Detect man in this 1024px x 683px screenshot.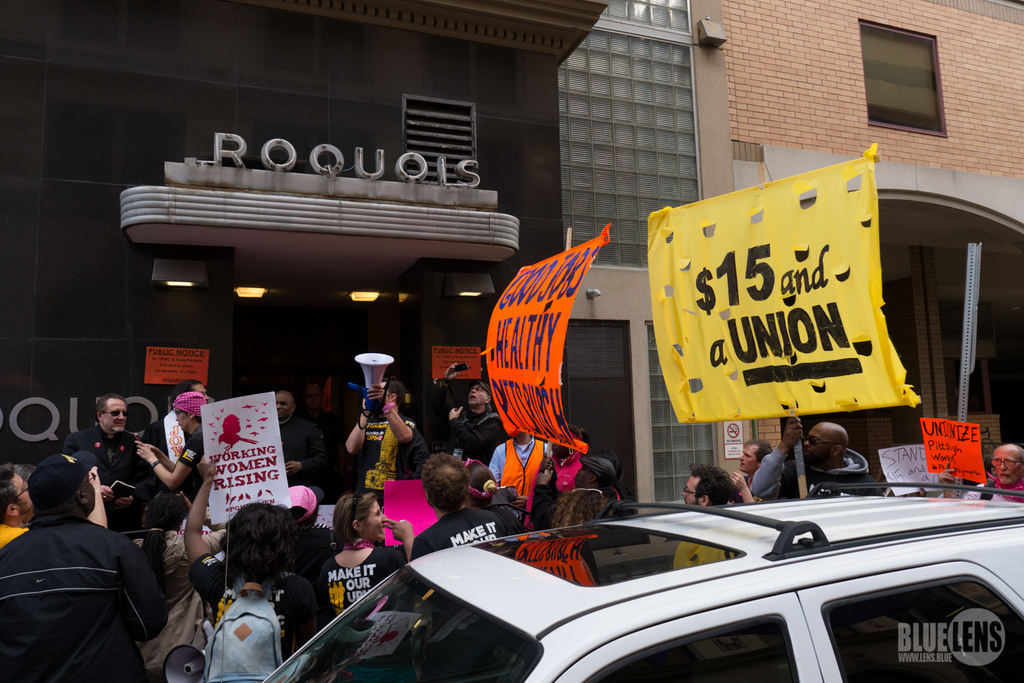
Detection: BBox(730, 438, 776, 503).
